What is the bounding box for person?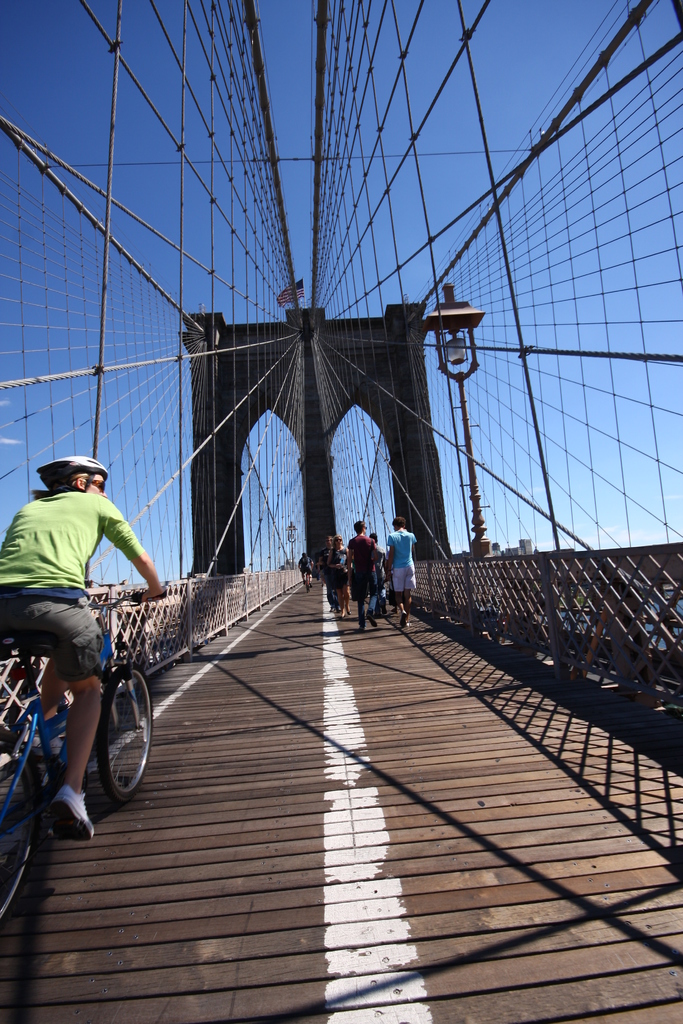
(left=320, top=538, right=354, bottom=623).
